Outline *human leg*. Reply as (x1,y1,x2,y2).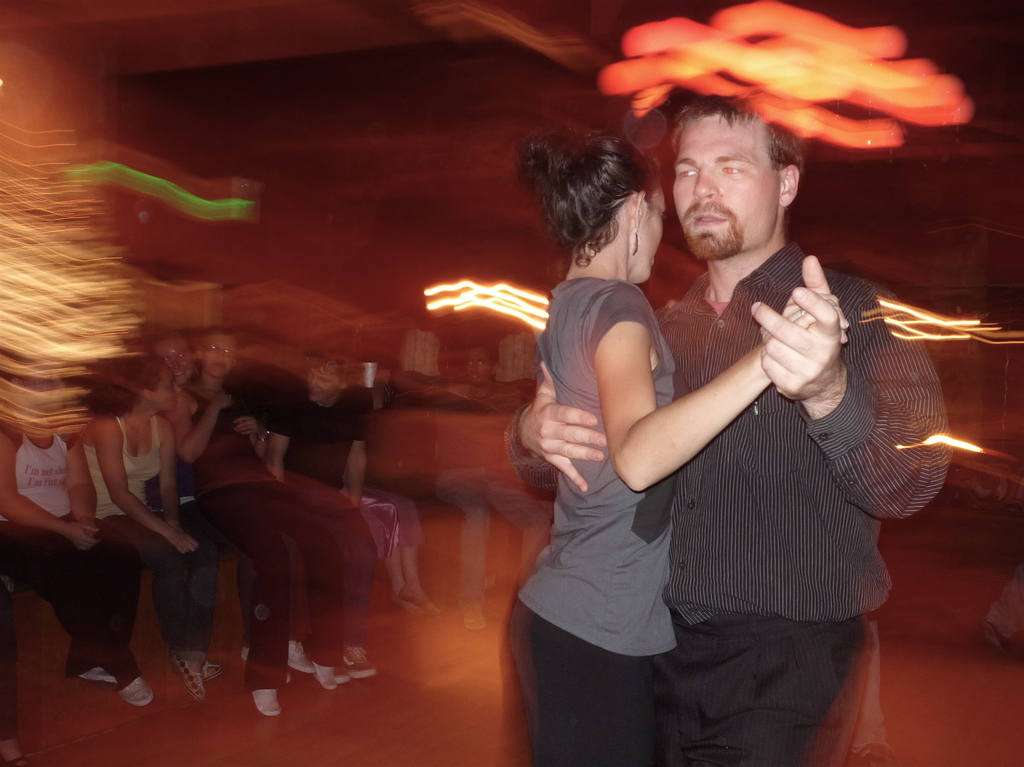
(510,603,655,766).
